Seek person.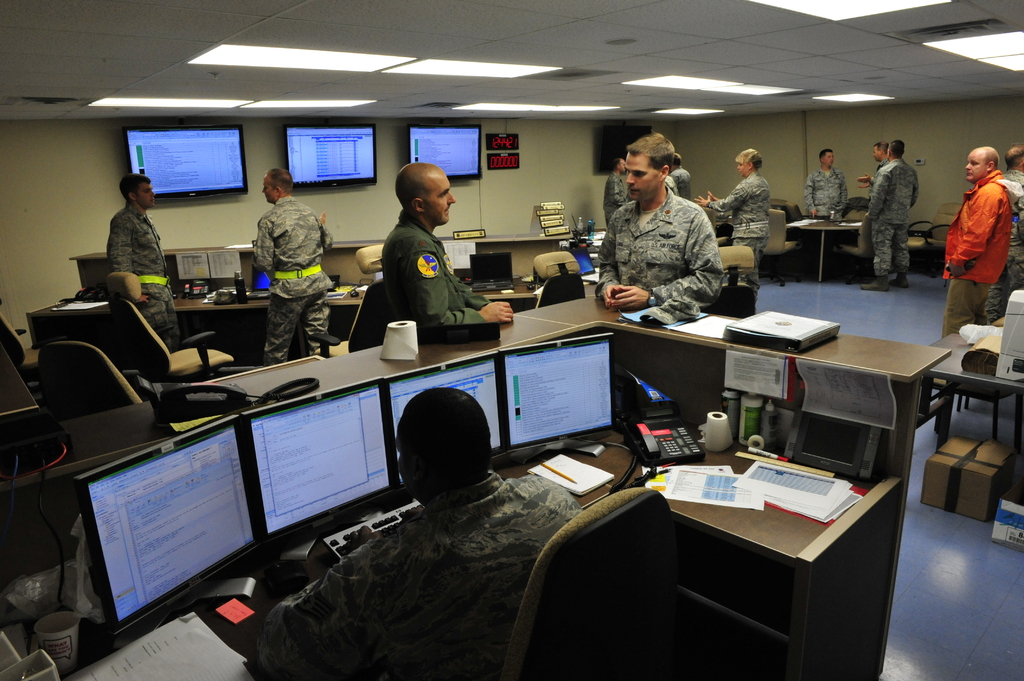
<box>260,383,585,680</box>.
